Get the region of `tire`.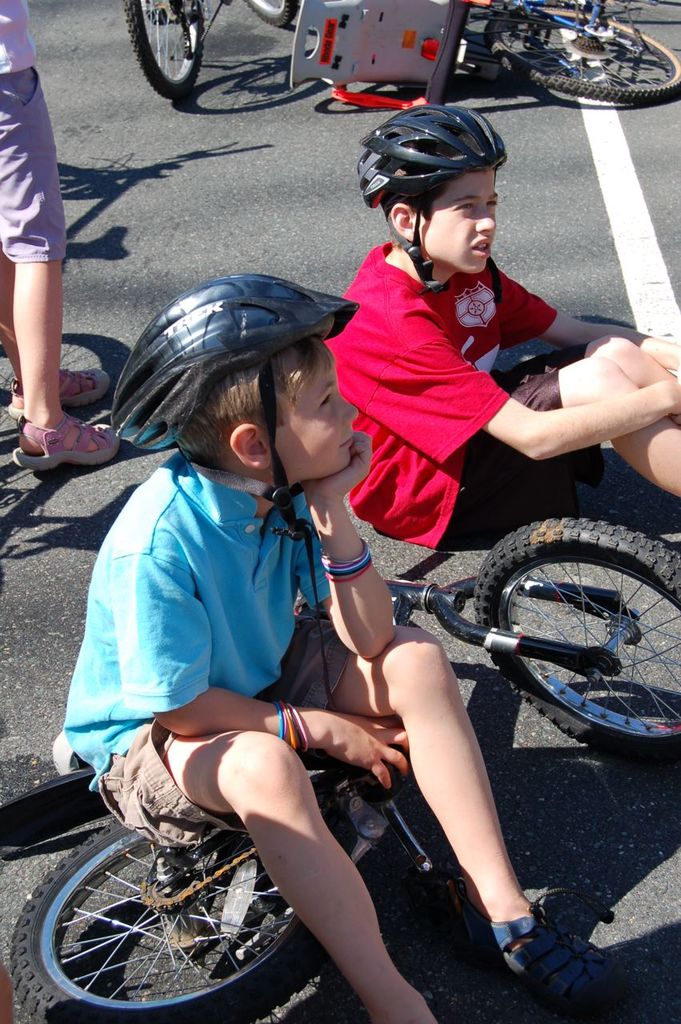
[left=486, top=10, right=679, bottom=102].
